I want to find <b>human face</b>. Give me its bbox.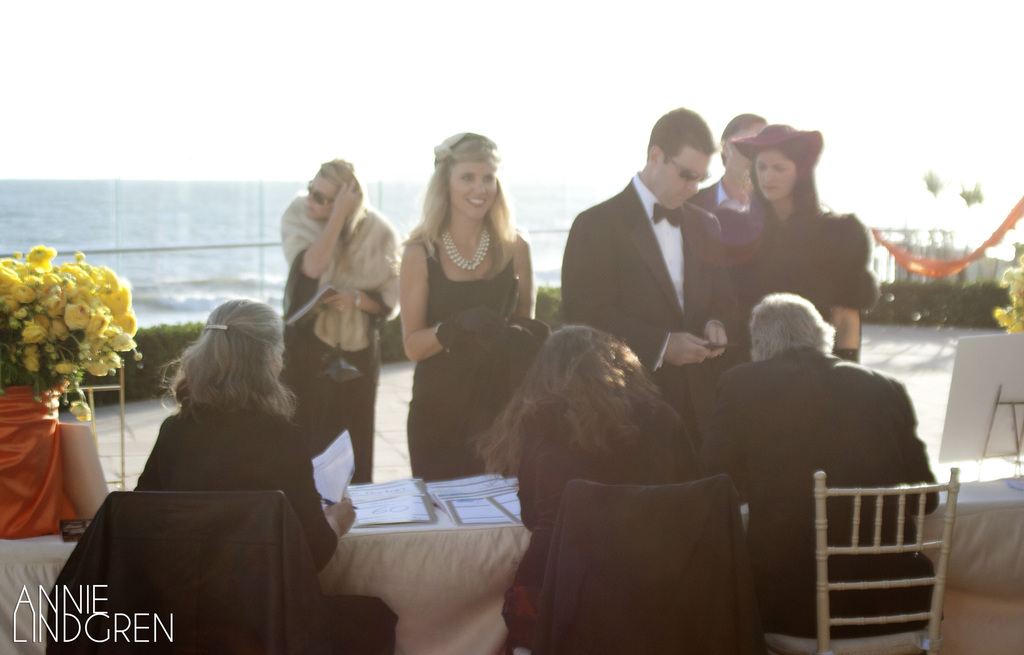
l=748, t=148, r=796, b=198.
